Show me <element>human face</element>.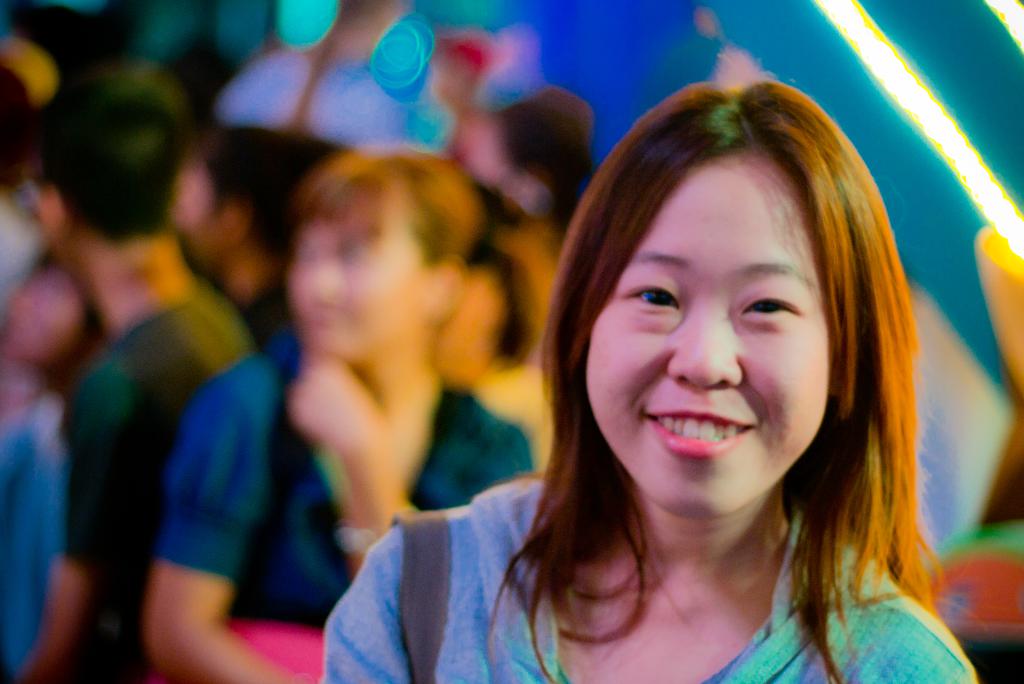
<element>human face</element> is here: 290:198:430:364.
